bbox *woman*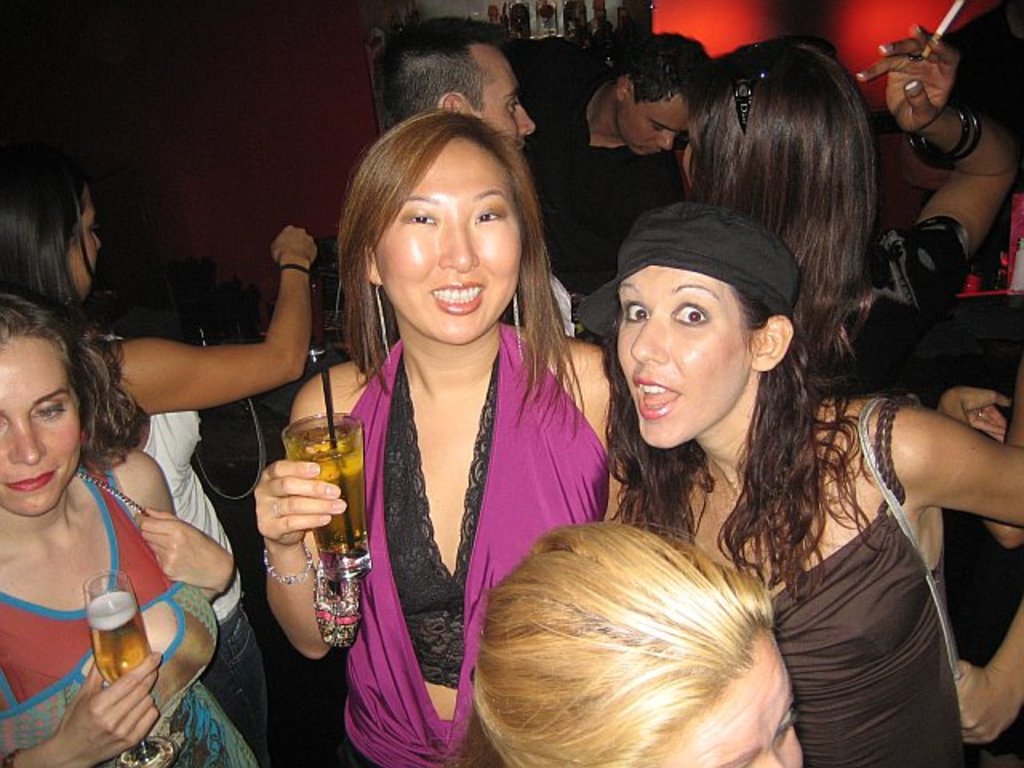
x1=682, y1=35, x2=1019, y2=403
